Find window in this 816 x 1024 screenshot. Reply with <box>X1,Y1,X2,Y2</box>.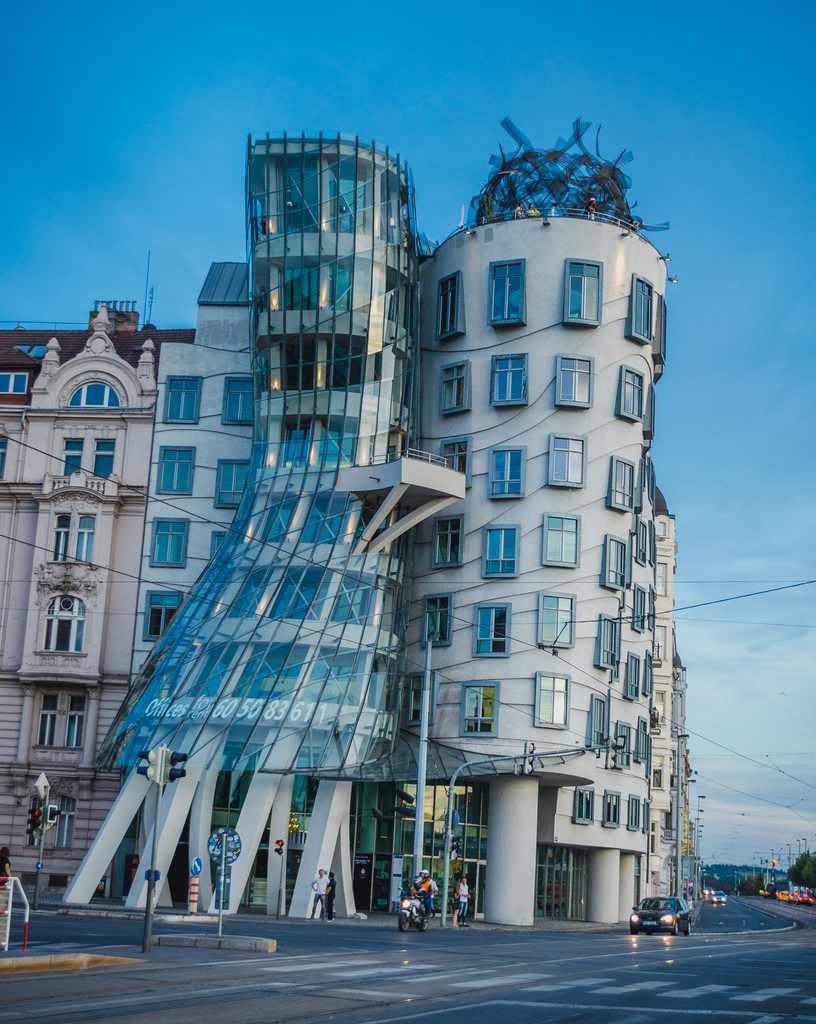
<box>586,690,608,753</box>.
